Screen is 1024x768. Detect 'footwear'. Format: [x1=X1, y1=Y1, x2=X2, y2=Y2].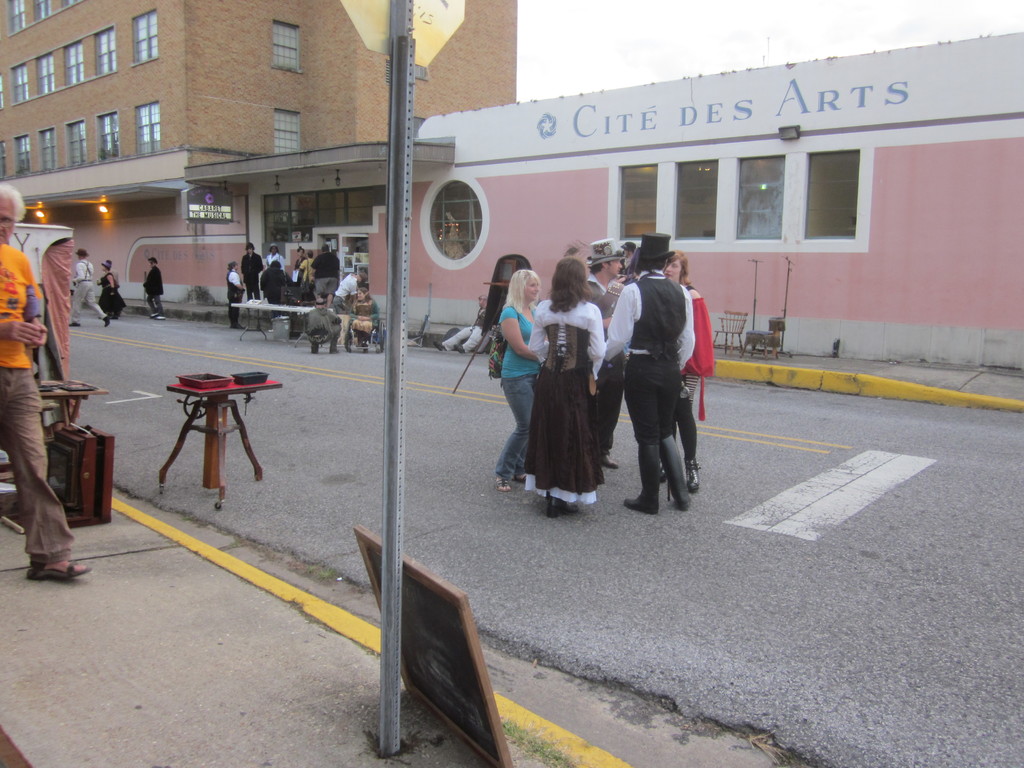
[x1=621, y1=439, x2=662, y2=515].
